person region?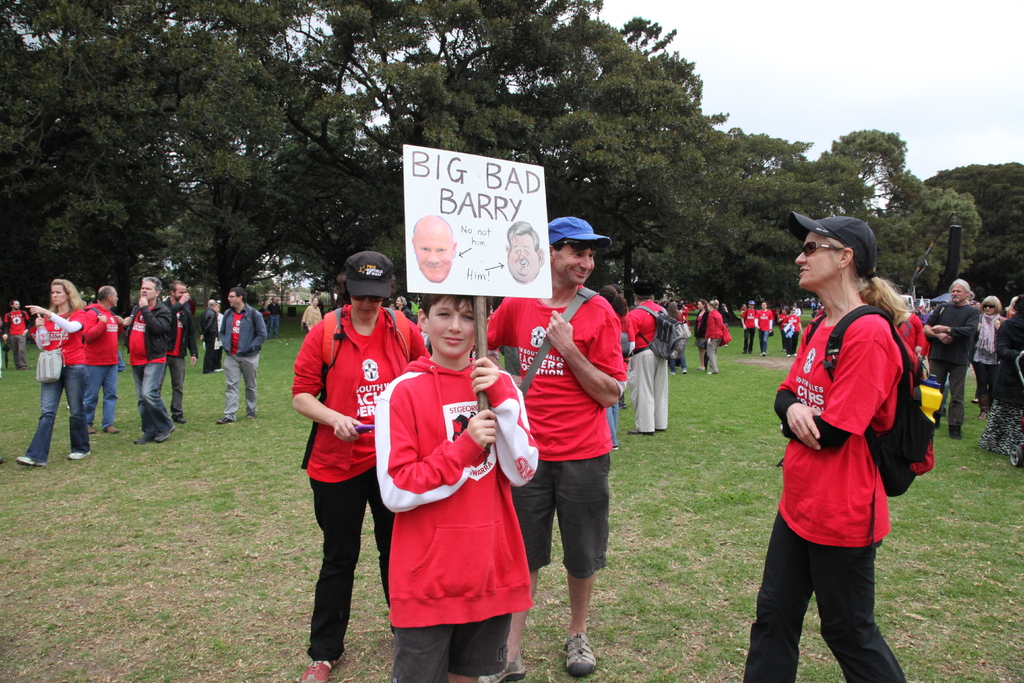
{"x1": 619, "y1": 285, "x2": 668, "y2": 436}
